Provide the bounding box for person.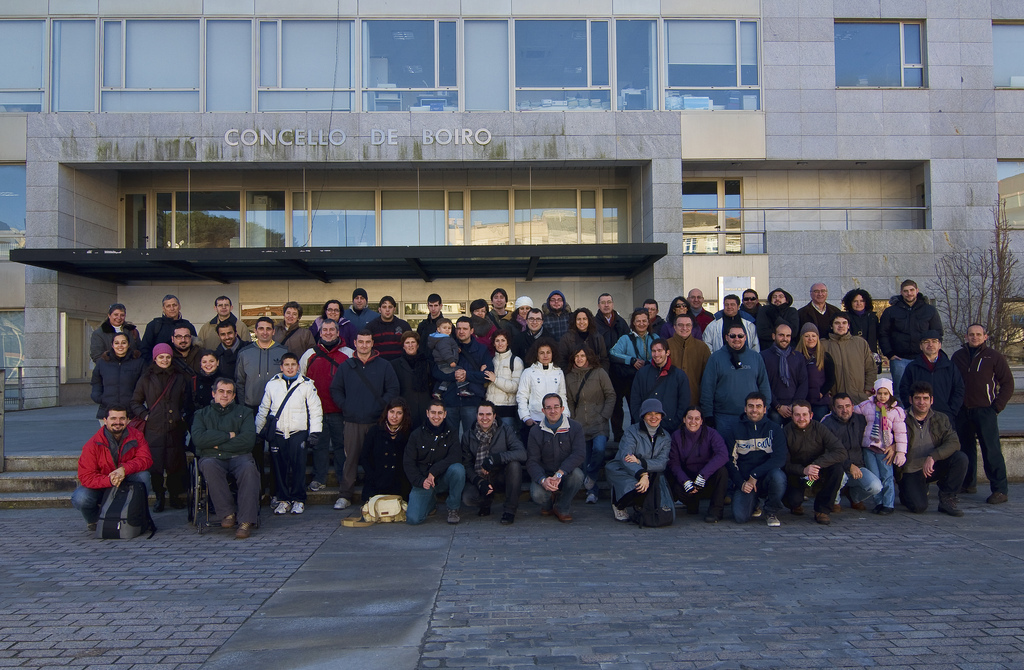
<region>346, 289, 380, 338</region>.
